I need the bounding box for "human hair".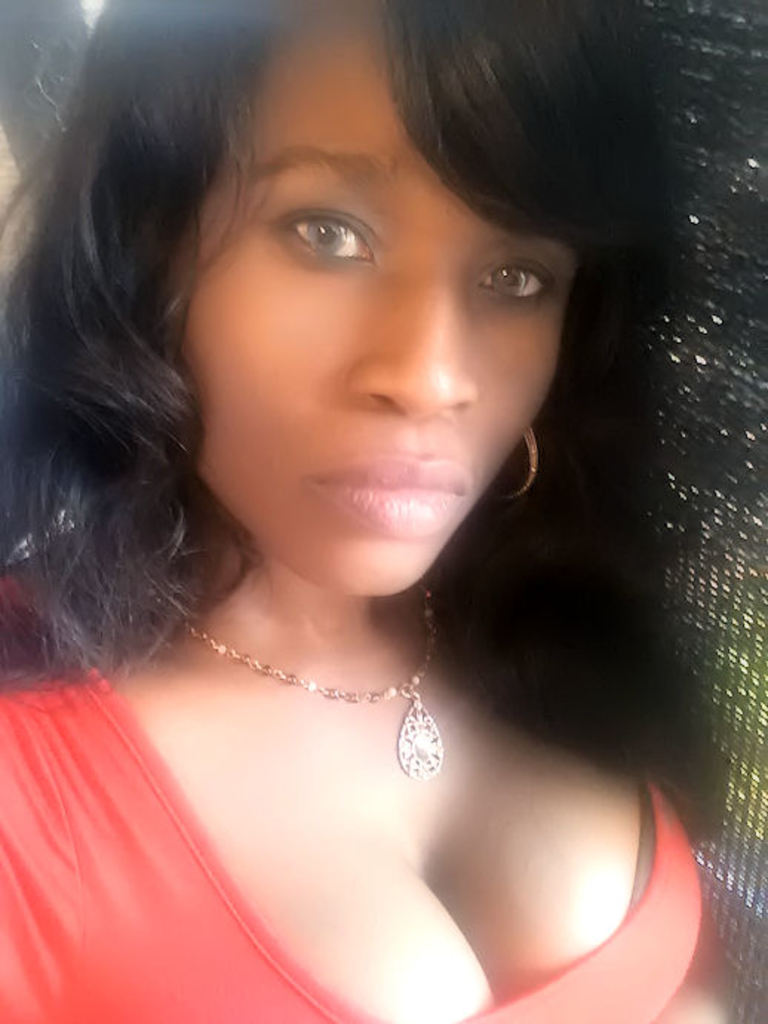
Here it is: bbox=(0, 0, 731, 845).
